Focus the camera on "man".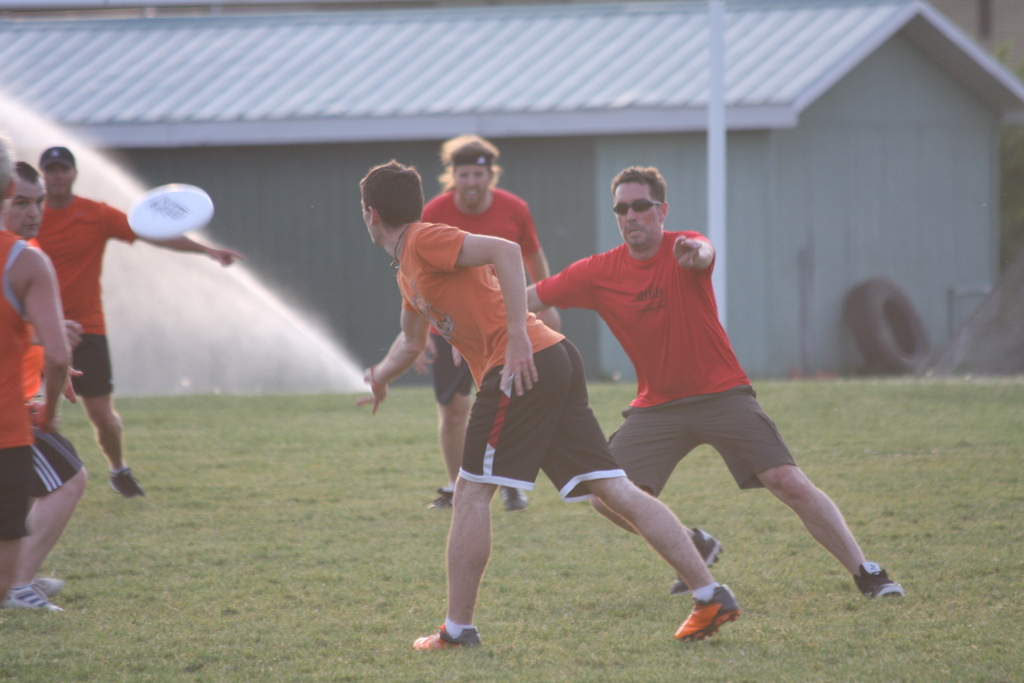
Focus region: box=[417, 136, 561, 506].
